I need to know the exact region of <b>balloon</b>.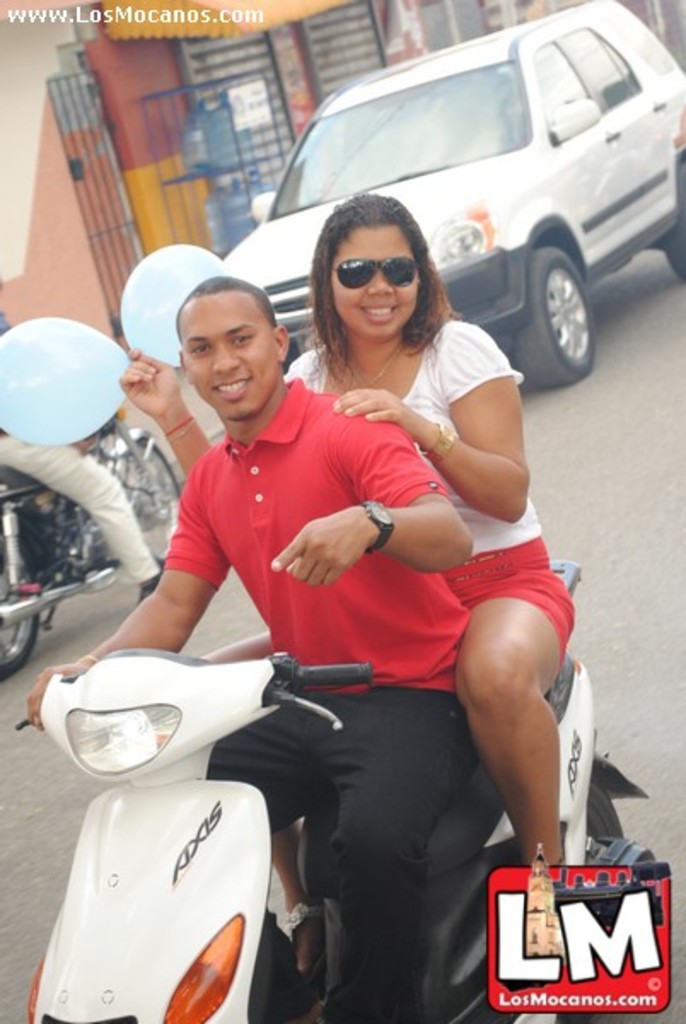
Region: Rect(118, 241, 234, 369).
